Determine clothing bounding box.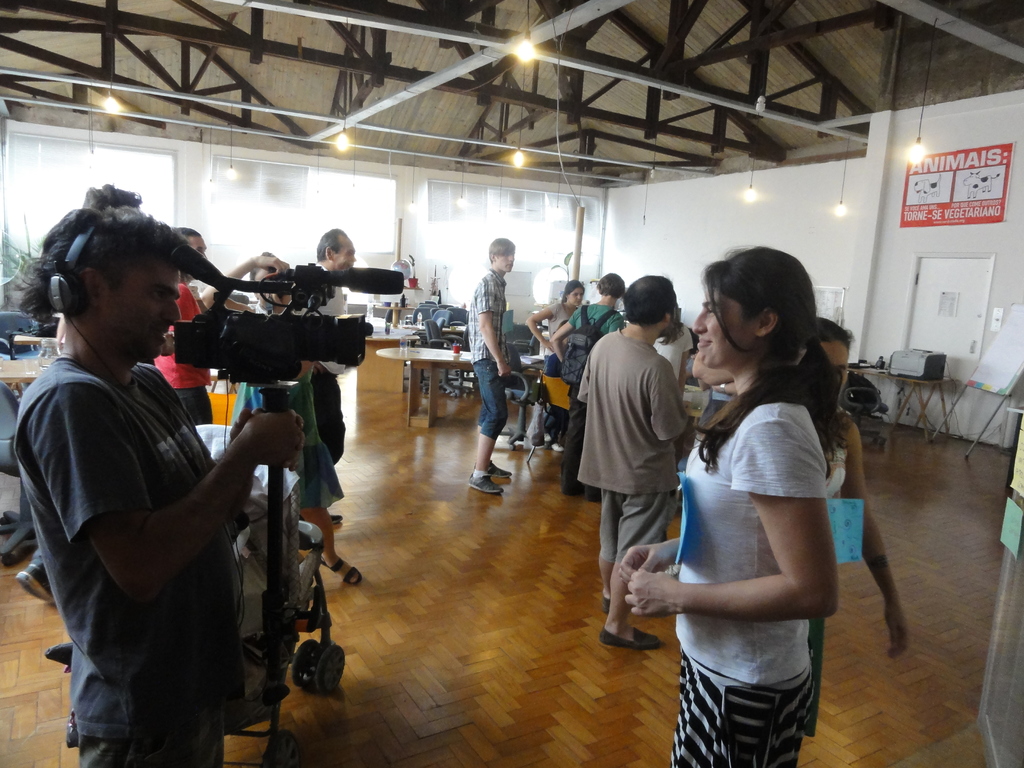
Determined: bbox=[577, 330, 692, 560].
